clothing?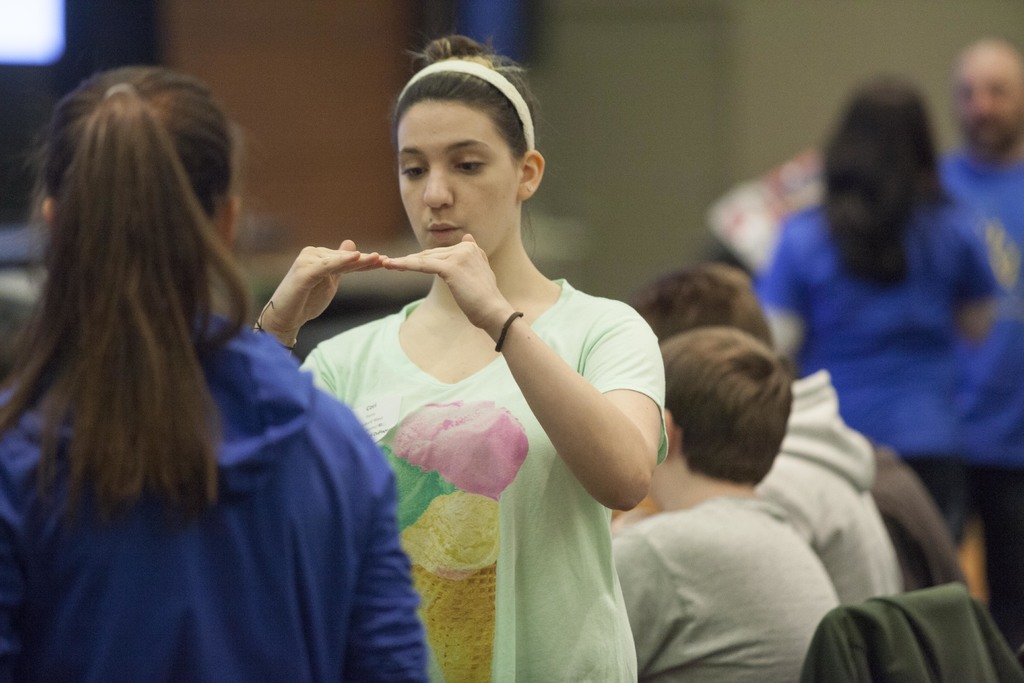
box=[296, 273, 669, 679]
